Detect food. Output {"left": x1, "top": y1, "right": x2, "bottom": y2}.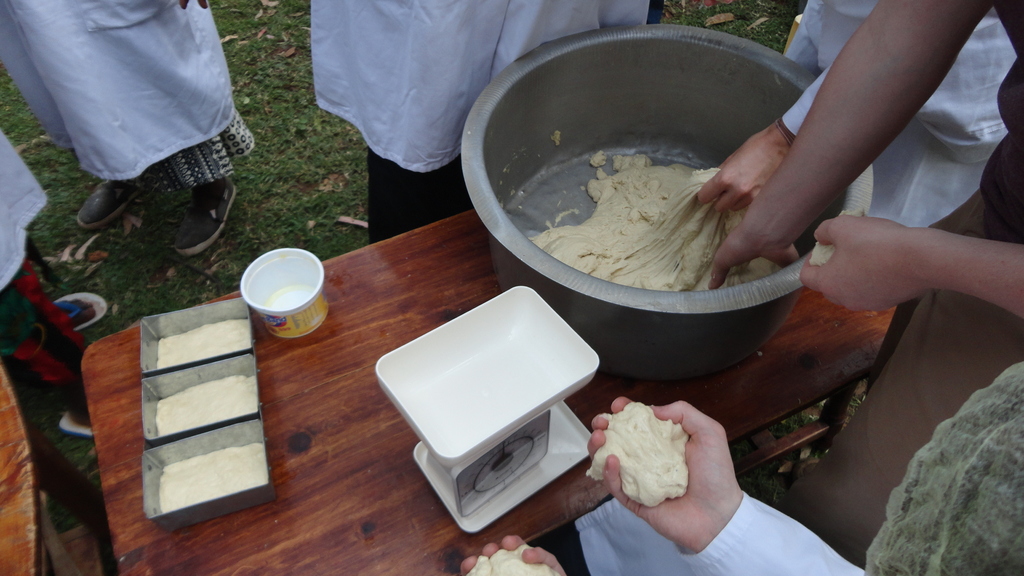
{"left": 152, "top": 371, "right": 257, "bottom": 438}.
